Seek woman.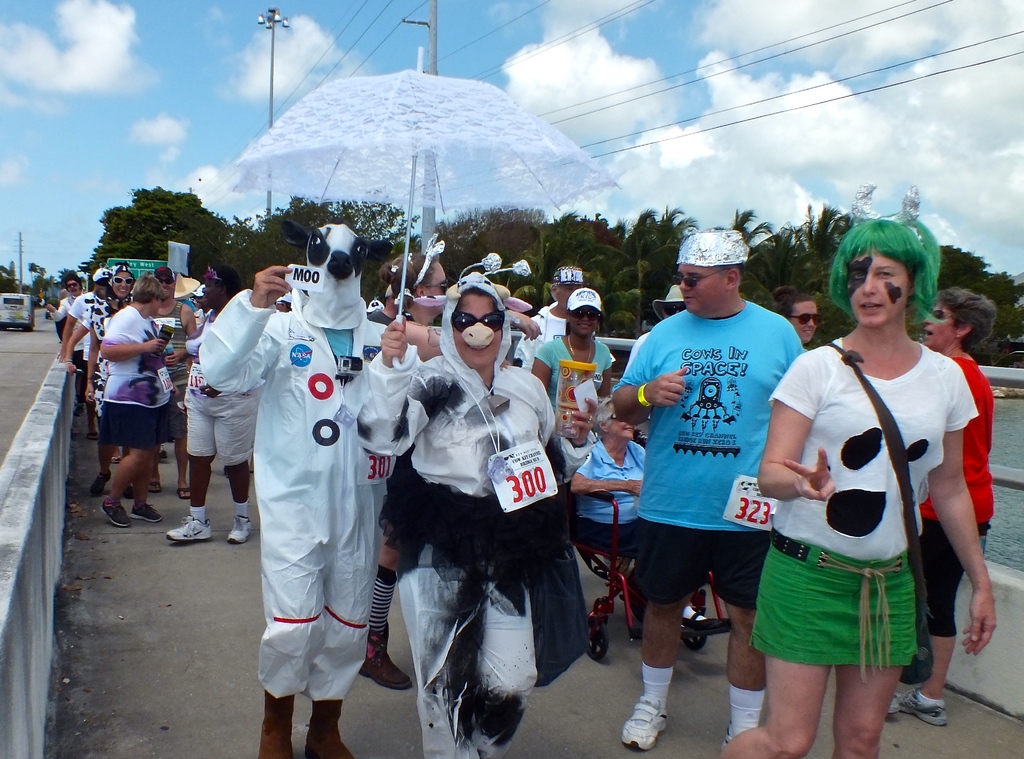
x1=772, y1=282, x2=829, y2=357.
